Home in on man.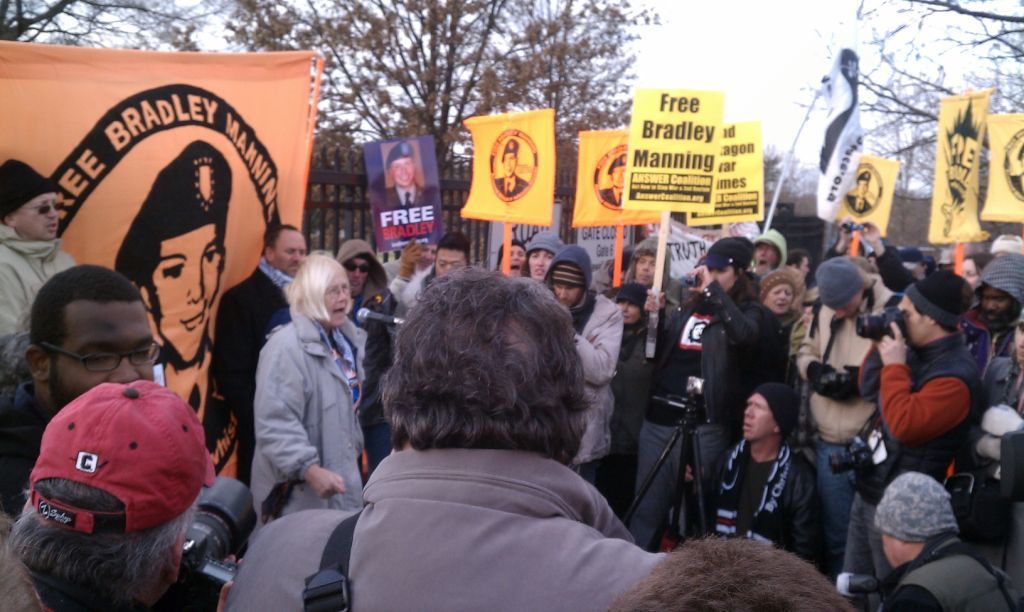
Homed in at box=[597, 154, 628, 205].
